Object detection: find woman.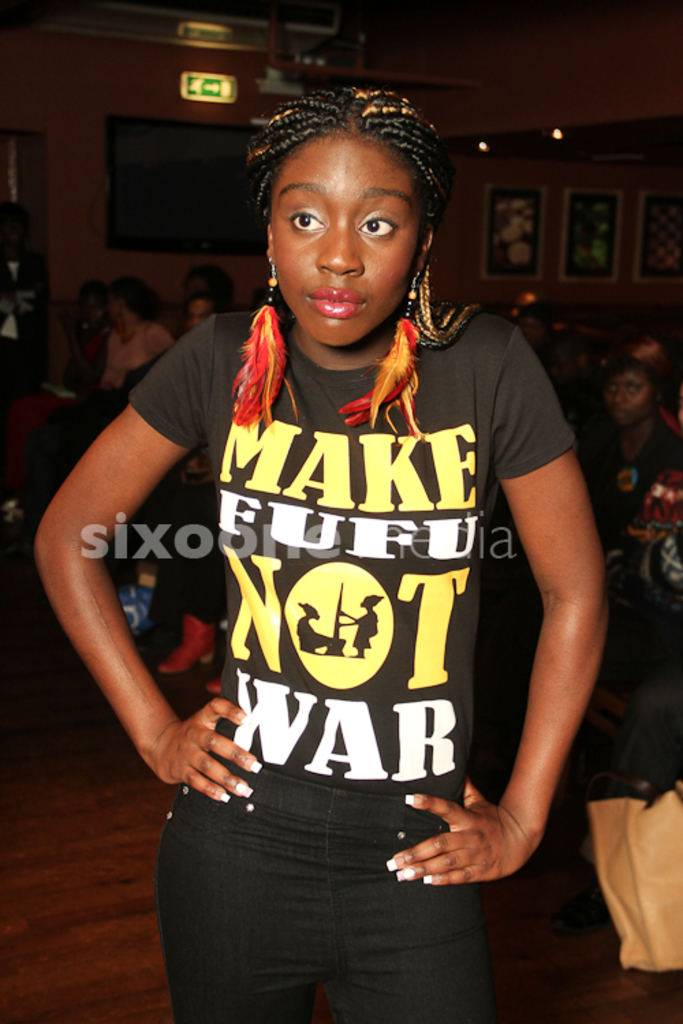
region(109, 124, 594, 982).
